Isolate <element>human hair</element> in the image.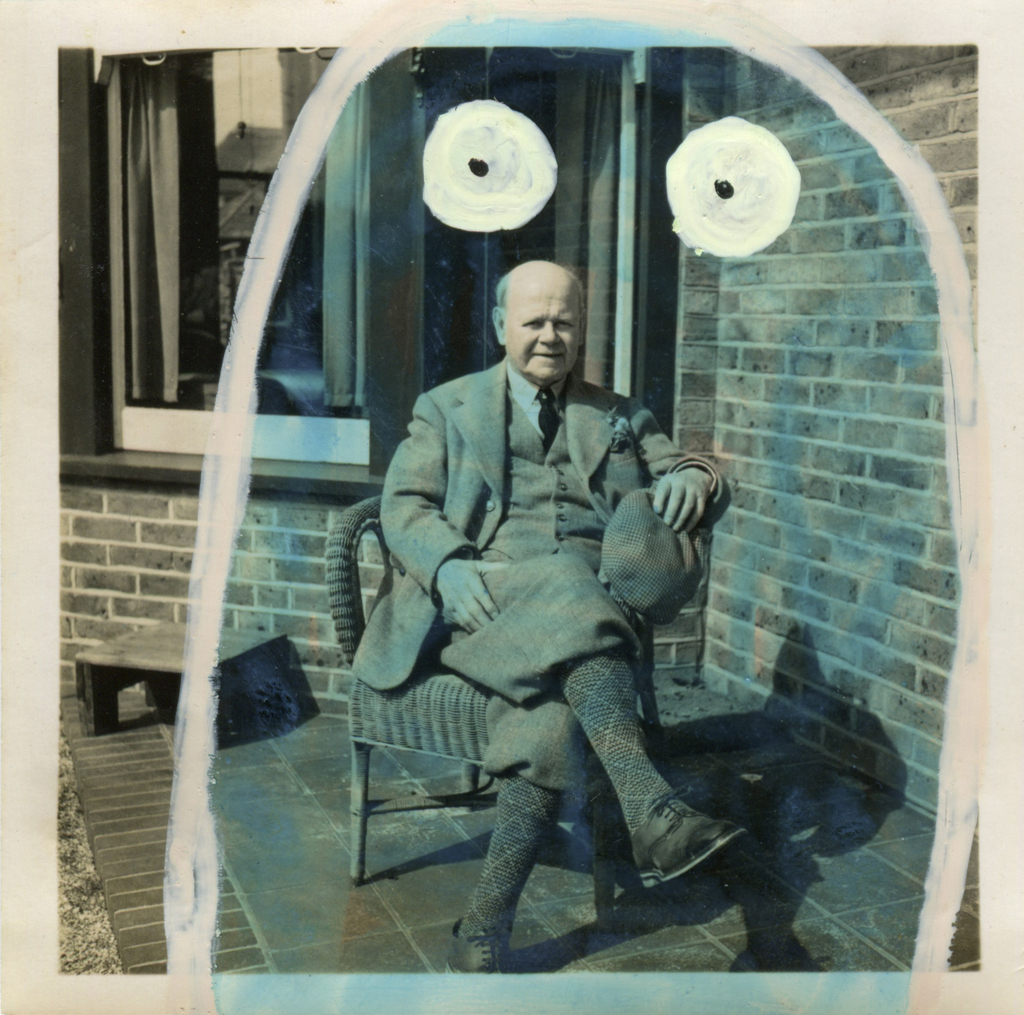
Isolated region: [left=492, top=273, right=582, bottom=310].
